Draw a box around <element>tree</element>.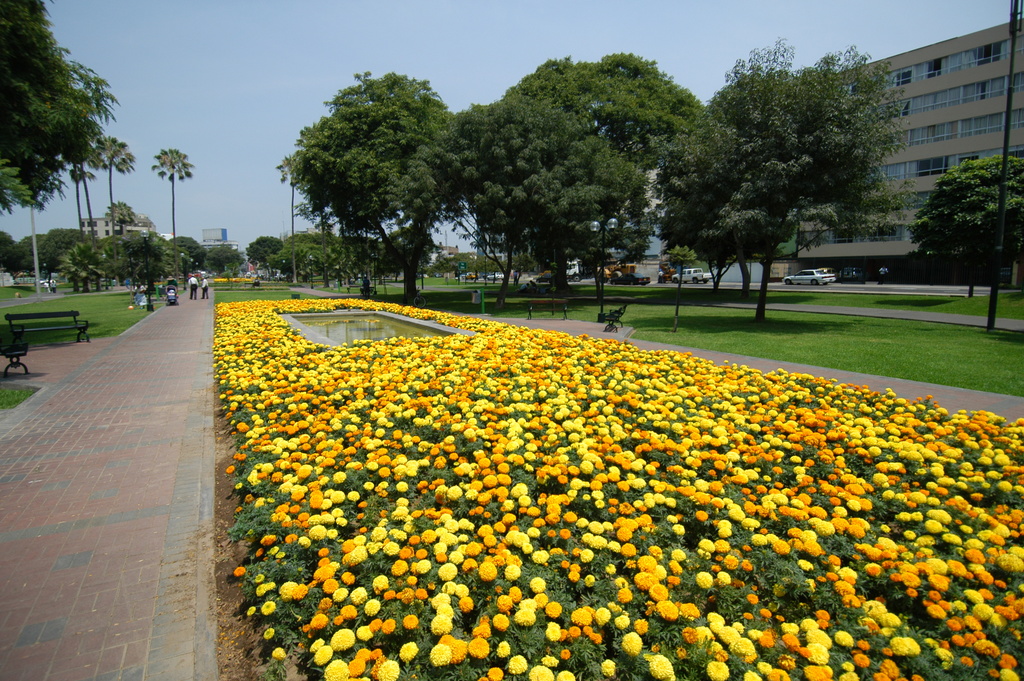
left=0, top=0, right=125, bottom=219.
